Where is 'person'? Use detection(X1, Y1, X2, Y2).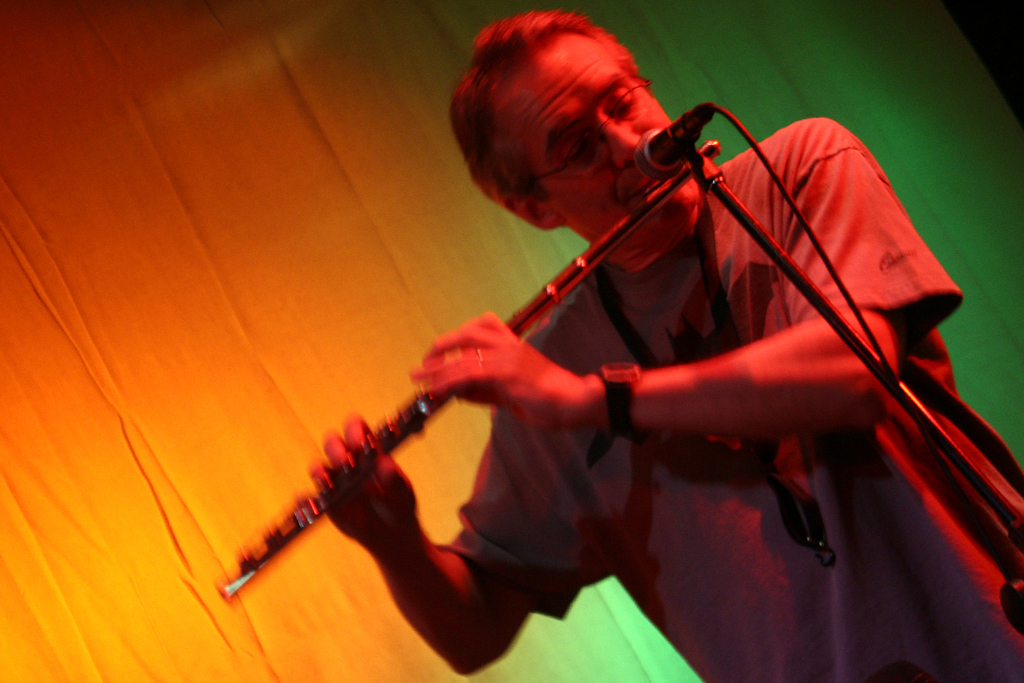
detection(307, 0, 1023, 682).
